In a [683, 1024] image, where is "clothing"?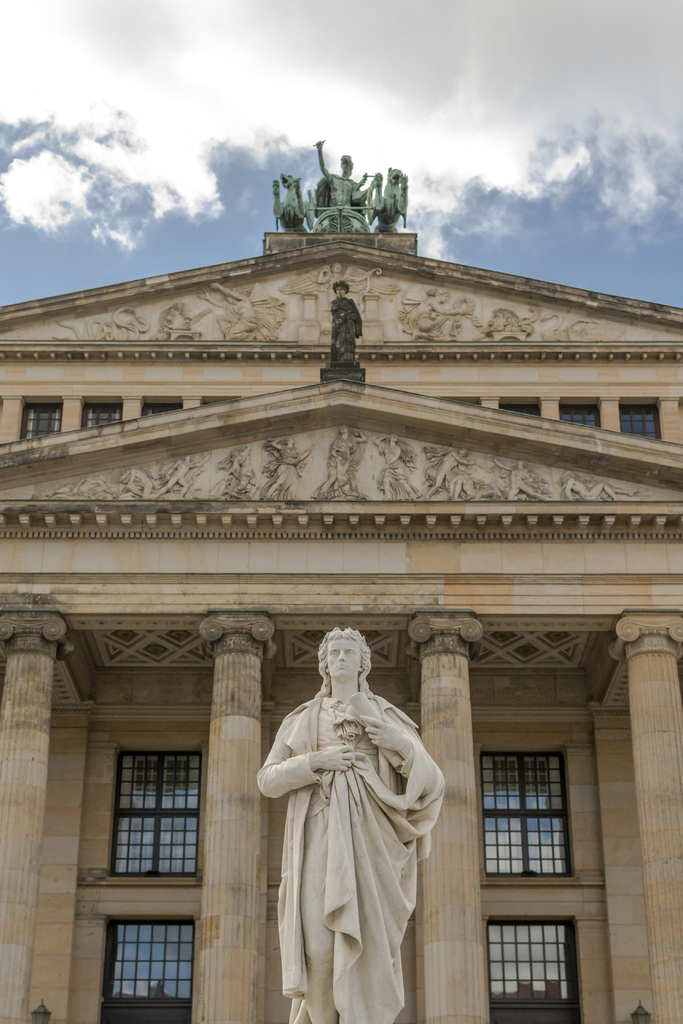
<region>49, 474, 110, 505</region>.
